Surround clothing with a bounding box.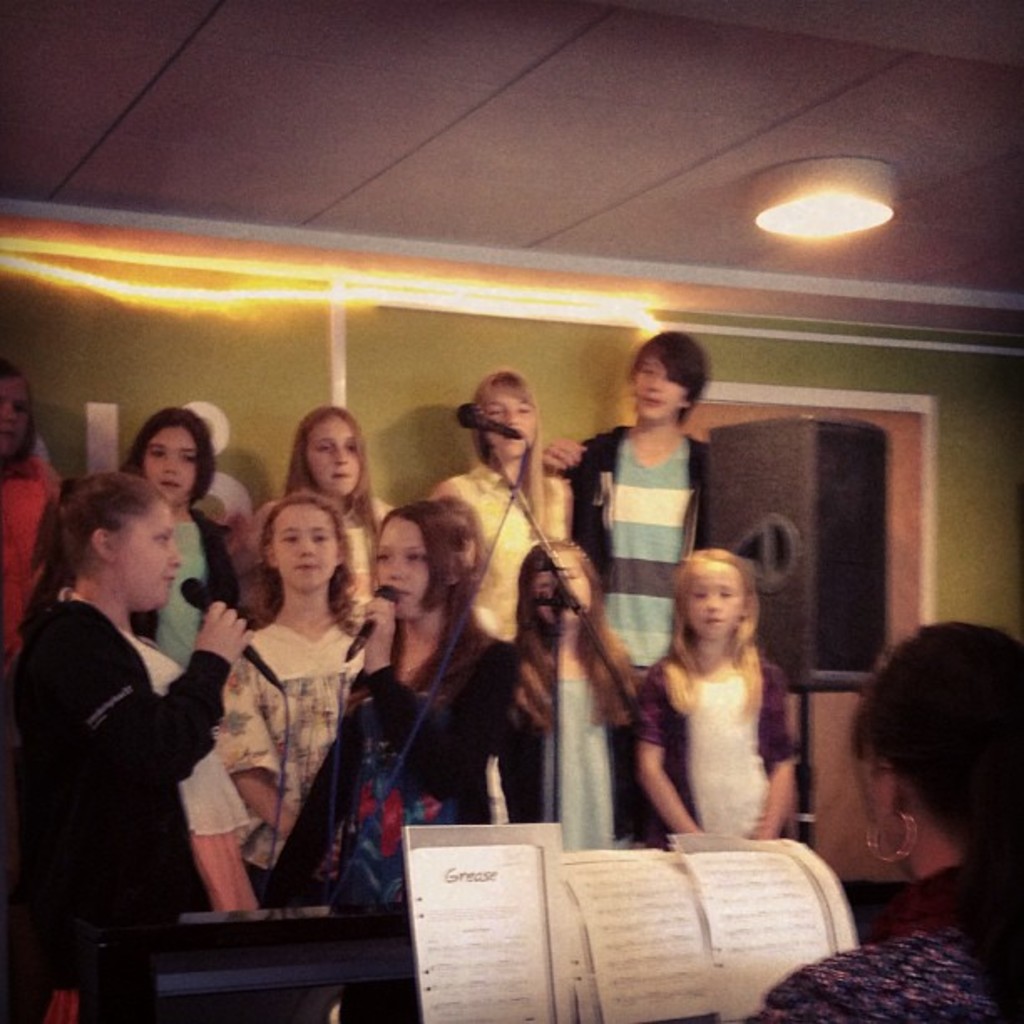
box(445, 458, 569, 669).
